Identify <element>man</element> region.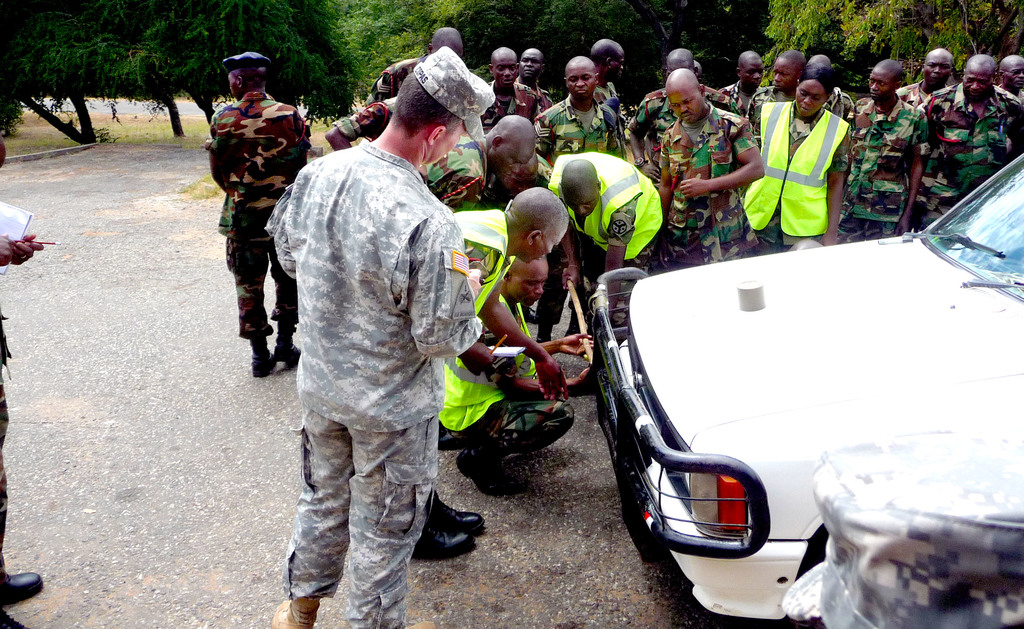
Region: 496 155 554 205.
